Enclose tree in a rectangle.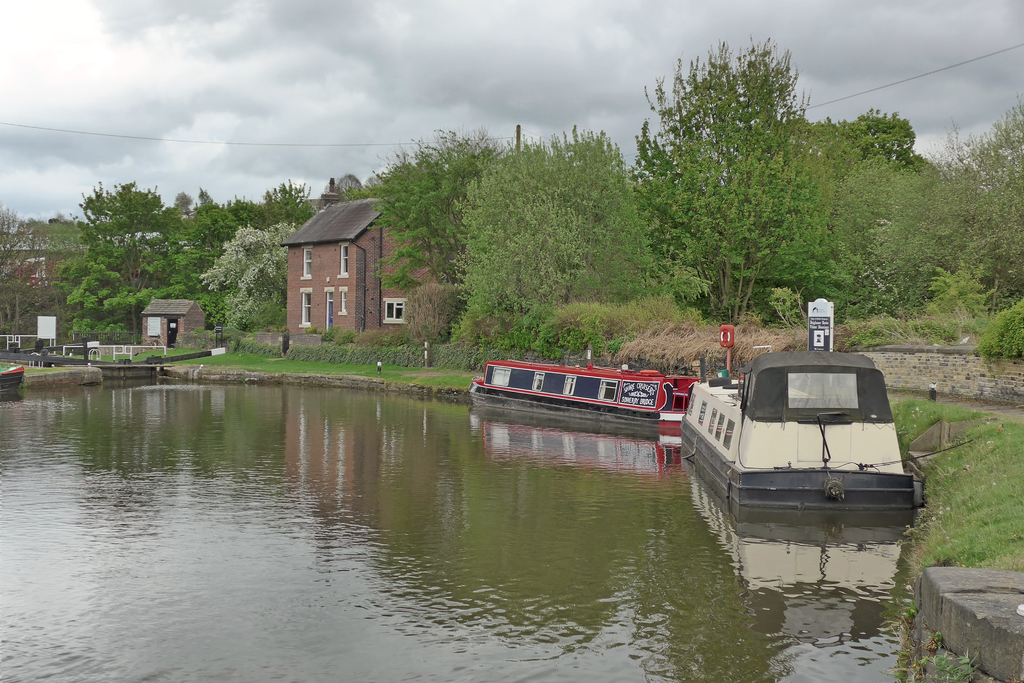
bbox(829, 106, 1023, 312).
